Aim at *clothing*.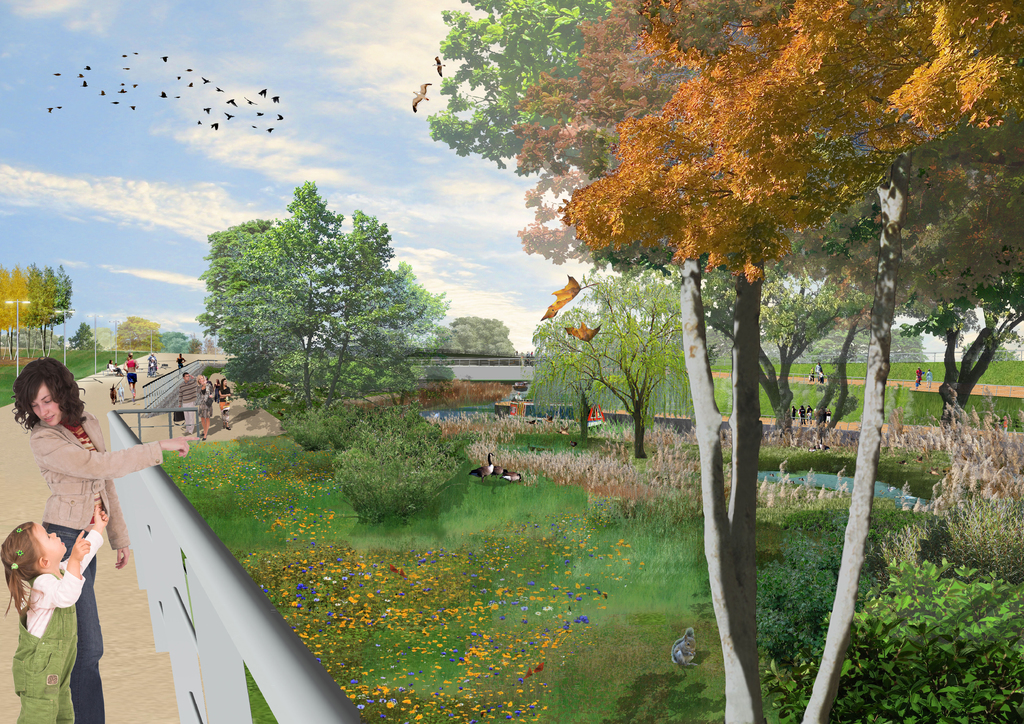
Aimed at 13/533/102/723.
